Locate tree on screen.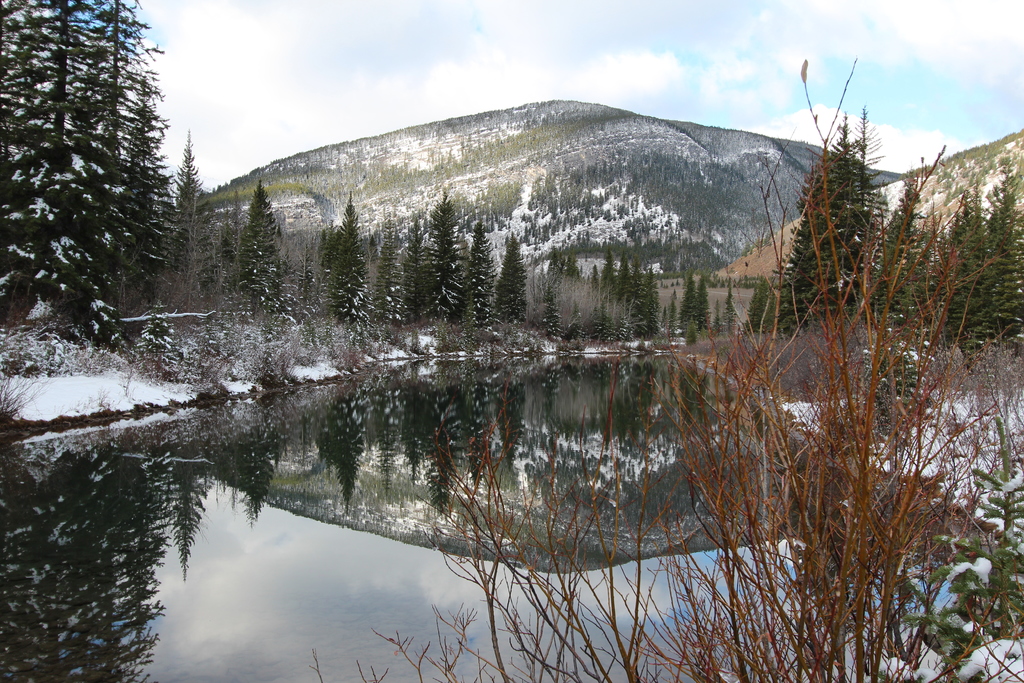
On screen at Rect(468, 206, 499, 340).
